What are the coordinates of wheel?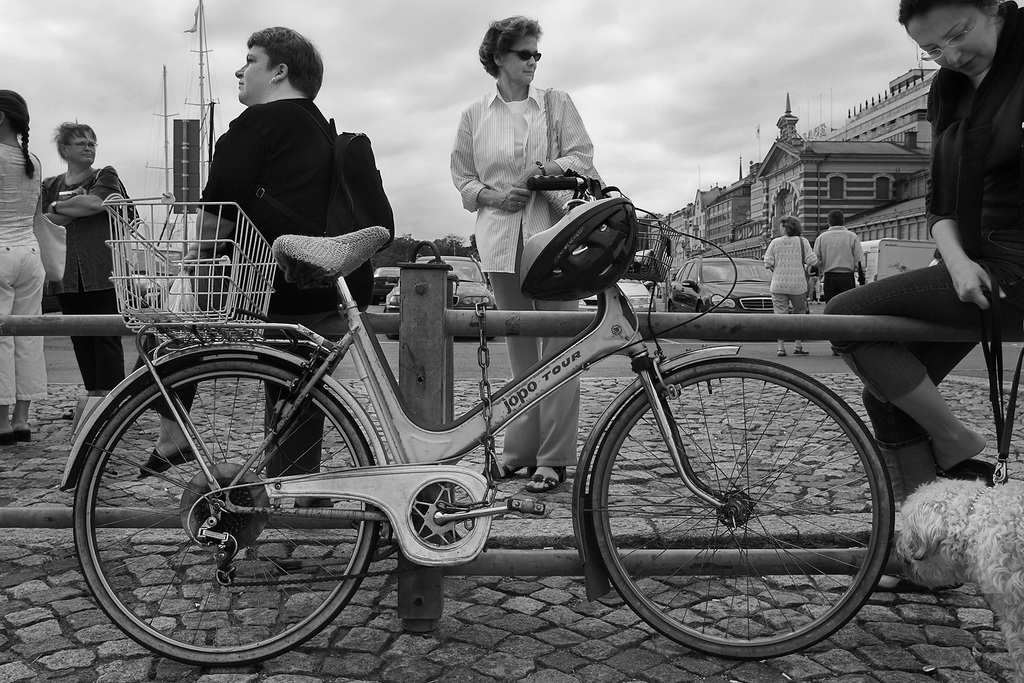
{"left": 74, "top": 337, "right": 384, "bottom": 669}.
